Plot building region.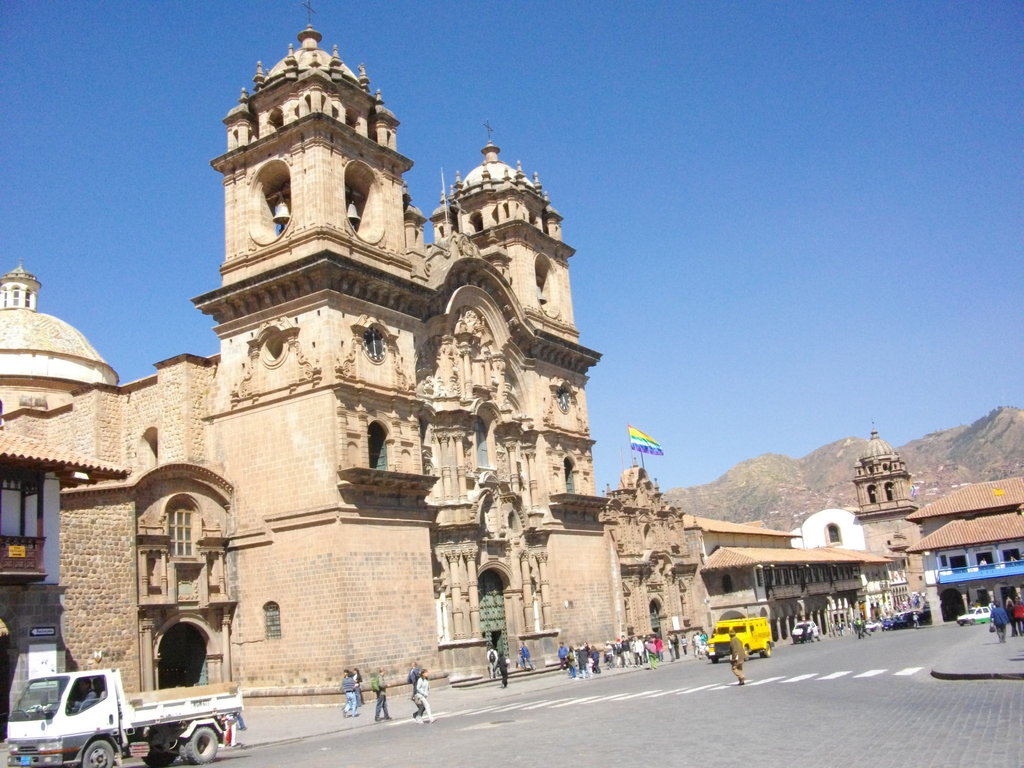
Plotted at pyautogui.locateOnScreen(686, 515, 892, 639).
